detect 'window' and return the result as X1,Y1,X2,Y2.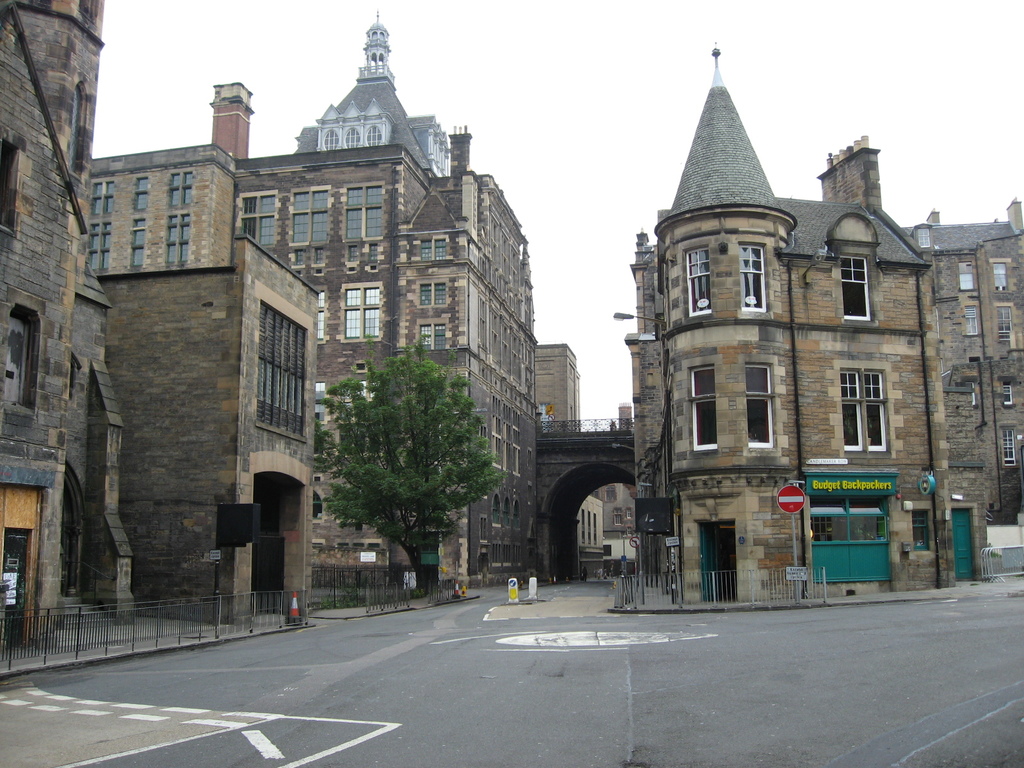
838,362,902,453.
